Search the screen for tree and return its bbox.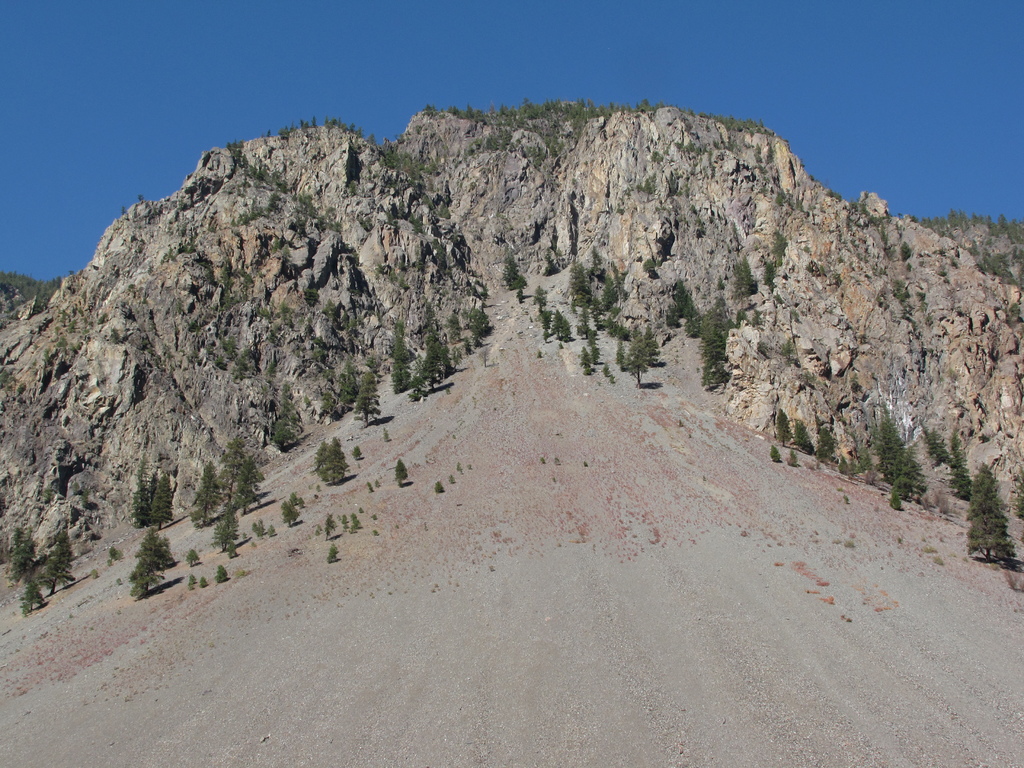
Found: 129, 527, 177, 600.
